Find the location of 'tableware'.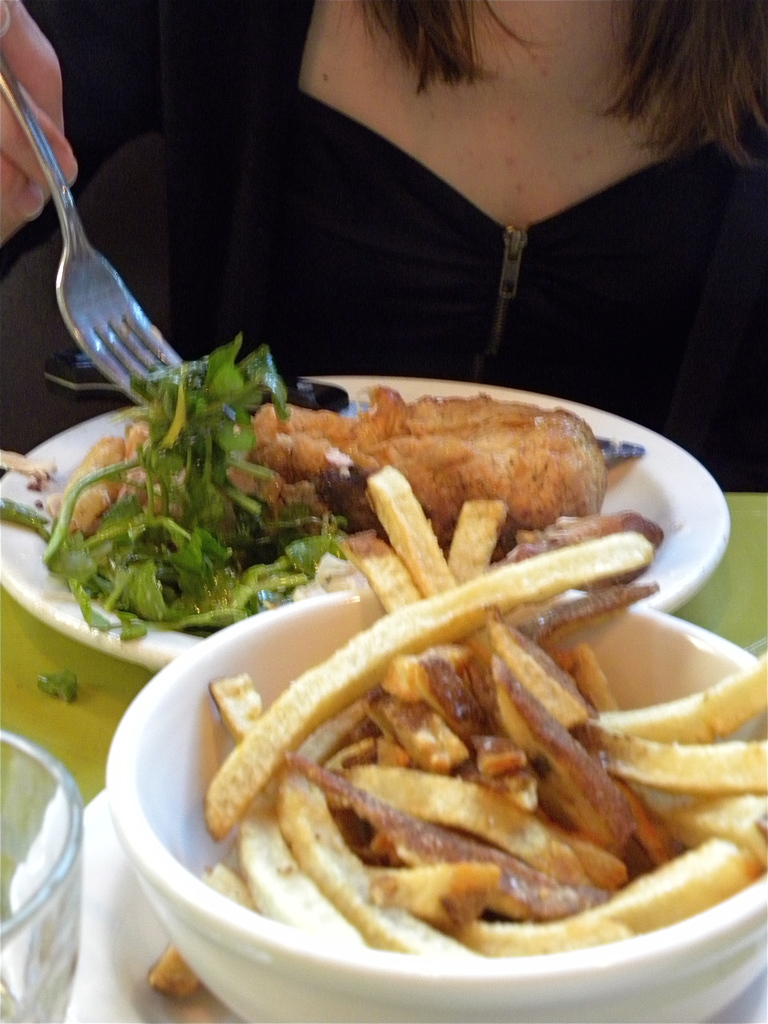
Location: bbox=(0, 787, 767, 1023).
